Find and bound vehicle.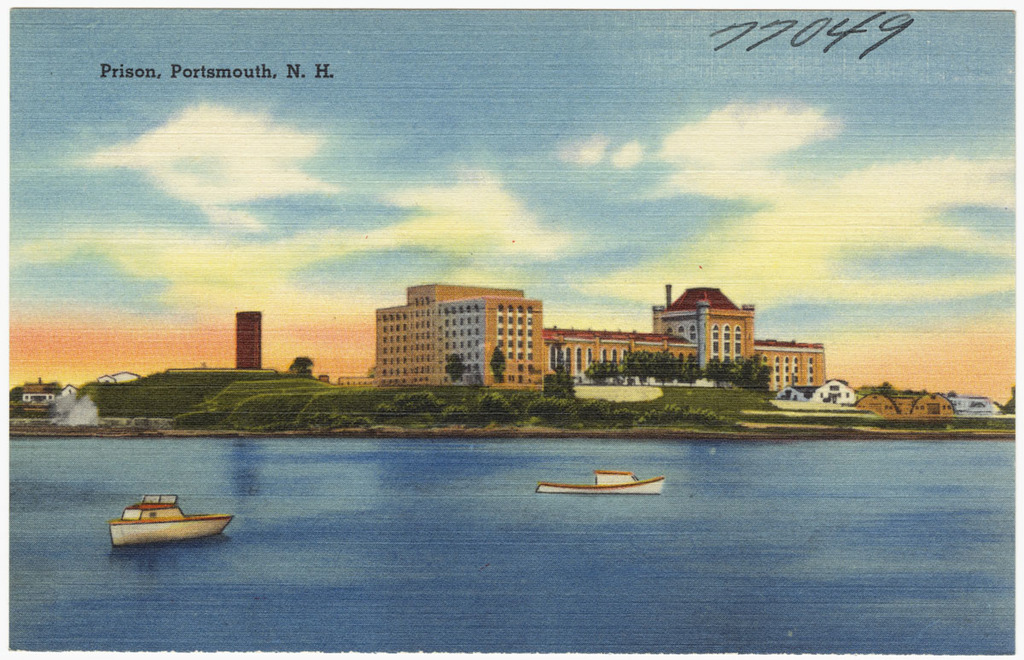
Bound: (left=530, top=467, right=666, bottom=500).
